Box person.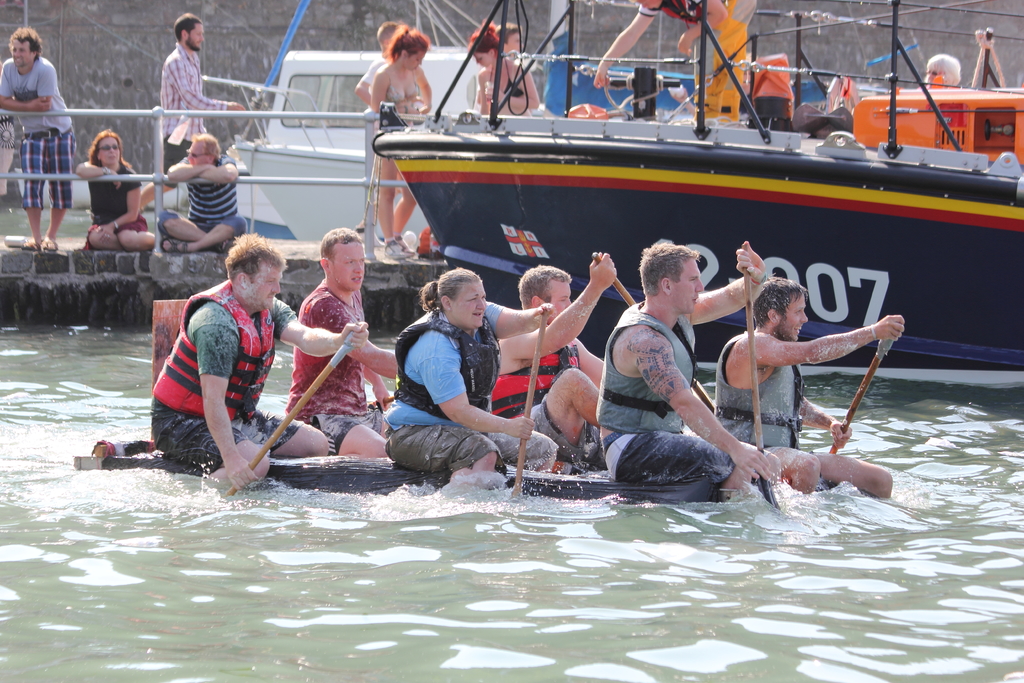
<bbox>466, 14, 541, 115</bbox>.
